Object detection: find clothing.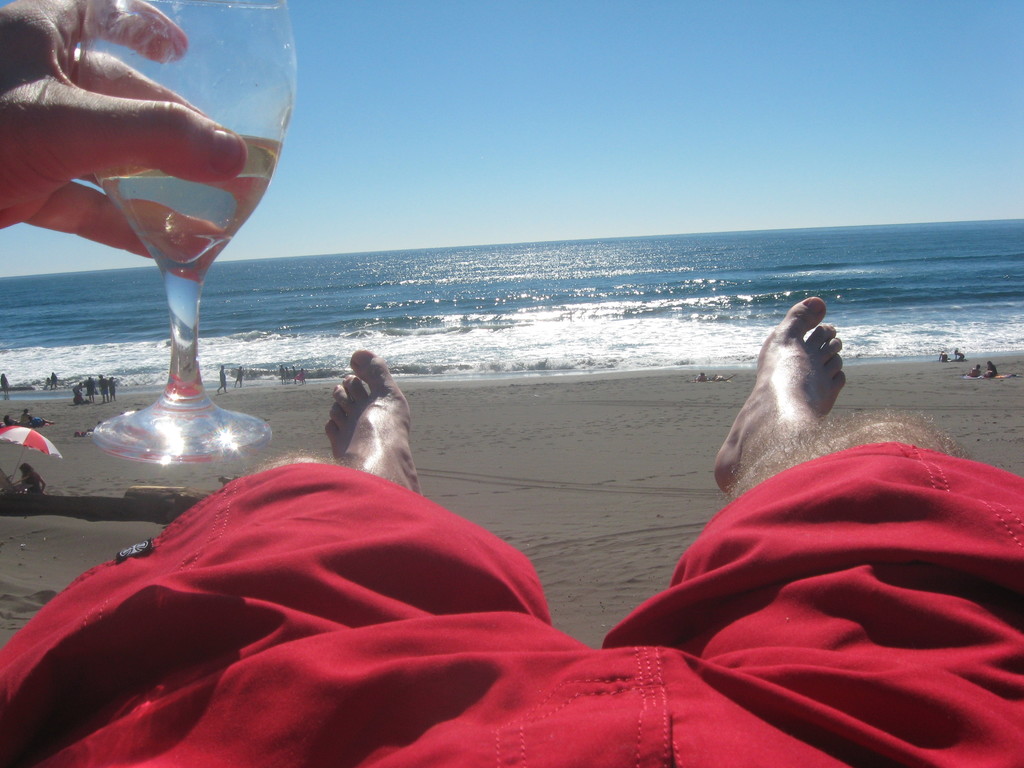
<box>234,371,243,383</box>.
